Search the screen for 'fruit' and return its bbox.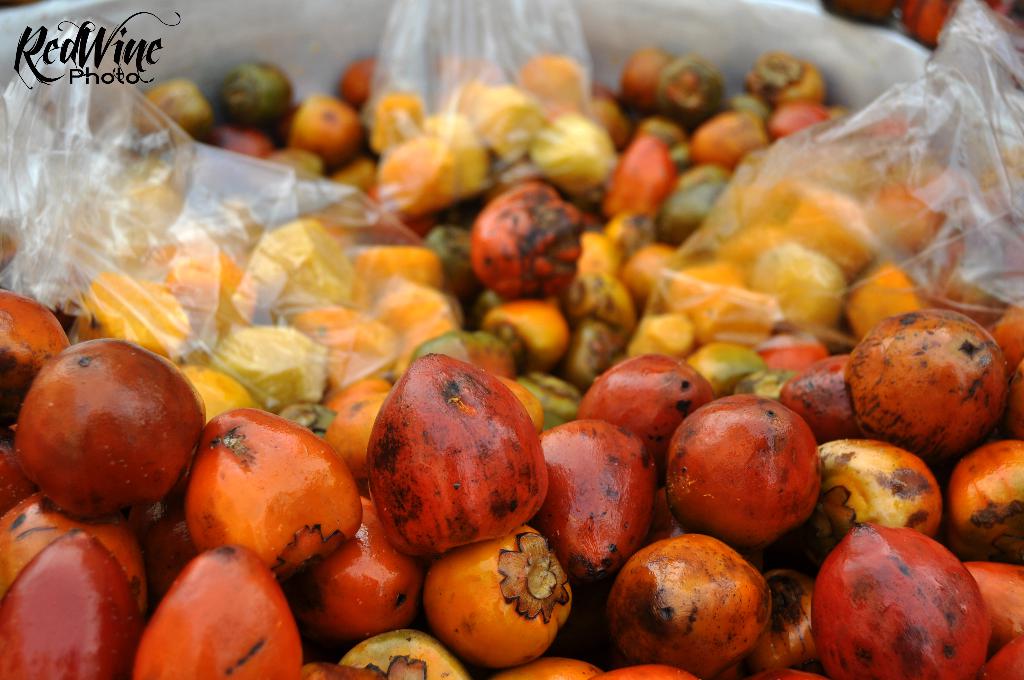
Found: crop(525, 422, 656, 579).
